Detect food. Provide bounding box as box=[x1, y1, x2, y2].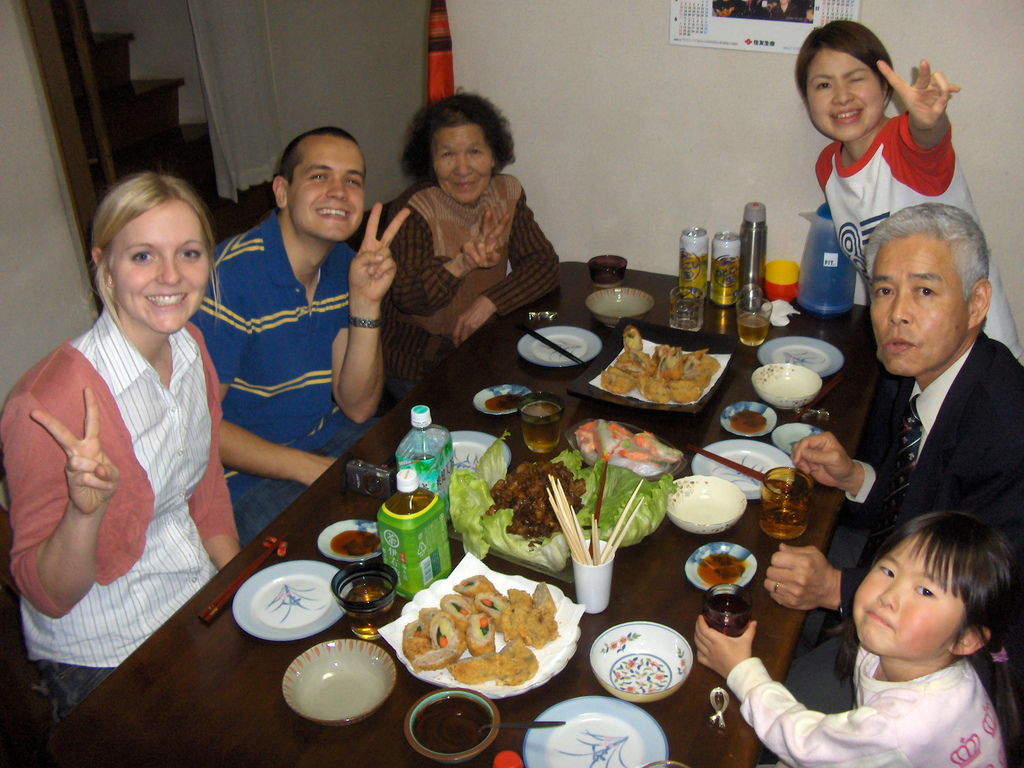
box=[403, 574, 561, 691].
